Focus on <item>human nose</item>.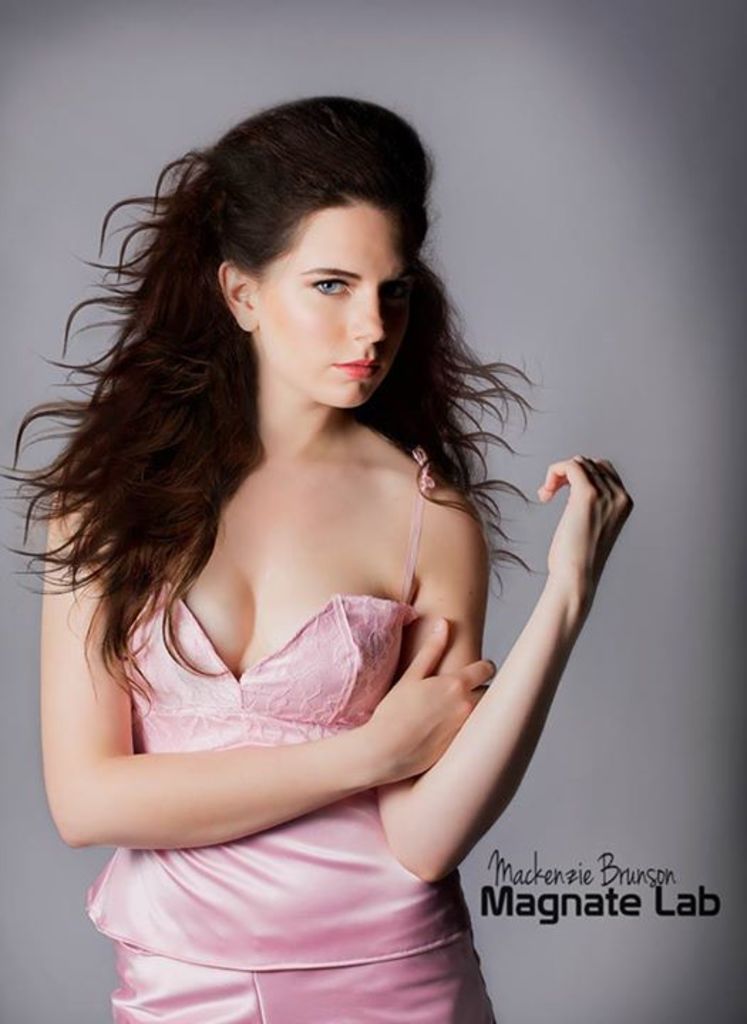
Focused at left=340, top=284, right=391, bottom=346.
